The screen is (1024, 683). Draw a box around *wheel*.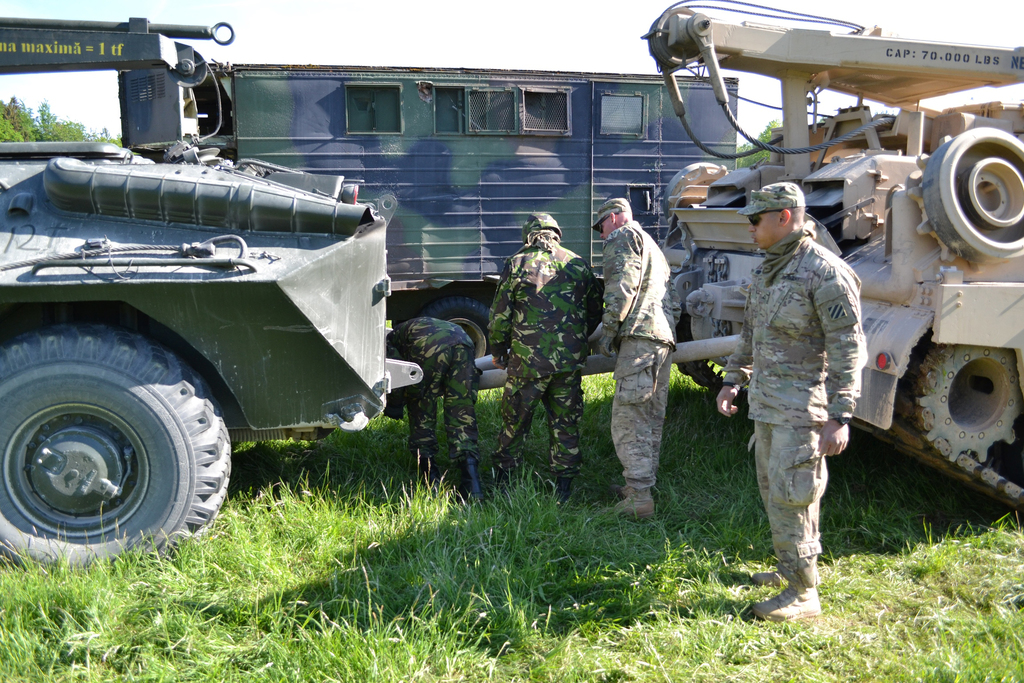
{"left": 424, "top": 297, "right": 490, "bottom": 360}.
